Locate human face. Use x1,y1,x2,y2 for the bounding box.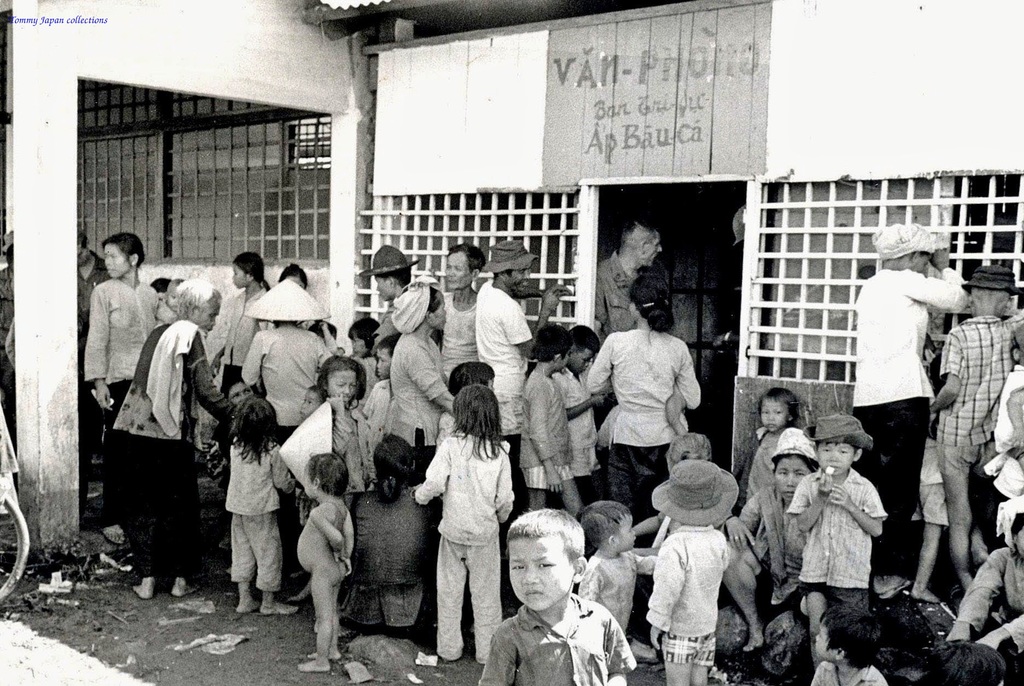
199,299,223,327.
